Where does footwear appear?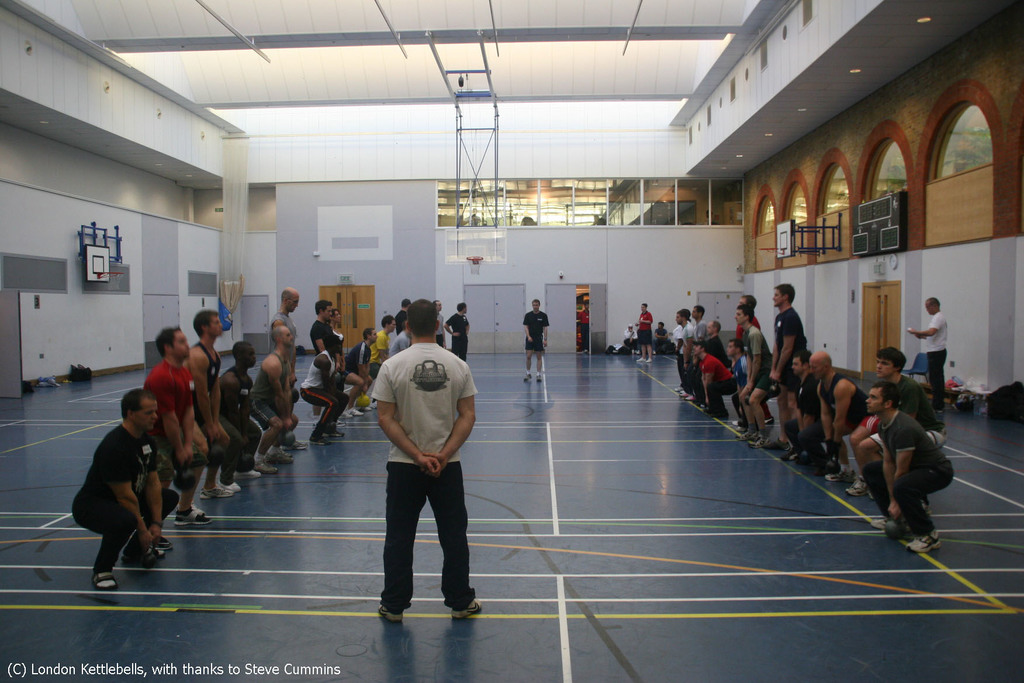
Appears at (x1=766, y1=416, x2=772, y2=427).
